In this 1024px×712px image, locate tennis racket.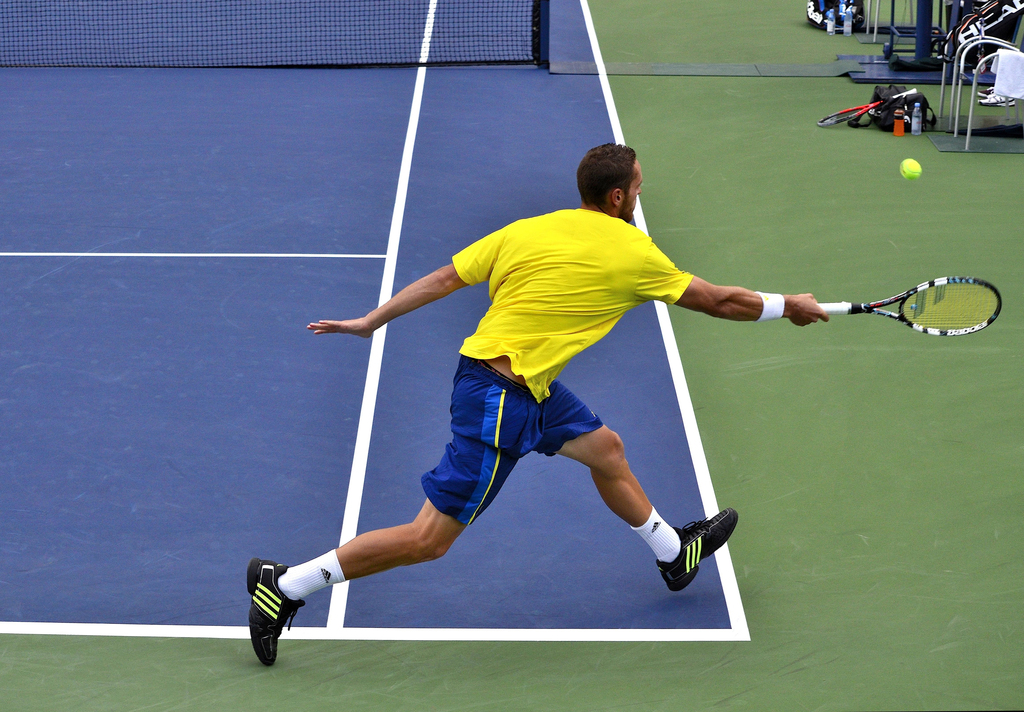
Bounding box: region(819, 275, 1002, 340).
